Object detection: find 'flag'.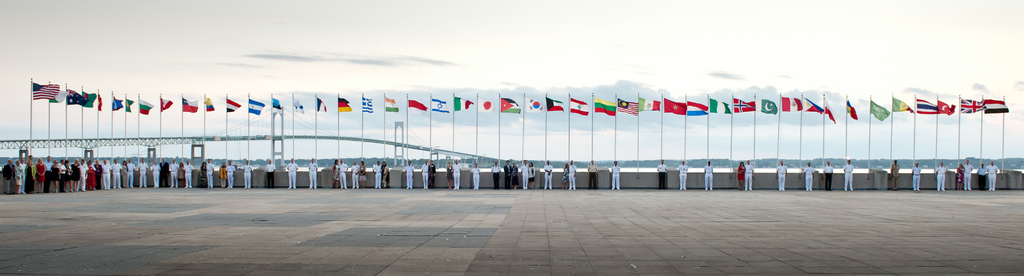
region(335, 97, 352, 114).
